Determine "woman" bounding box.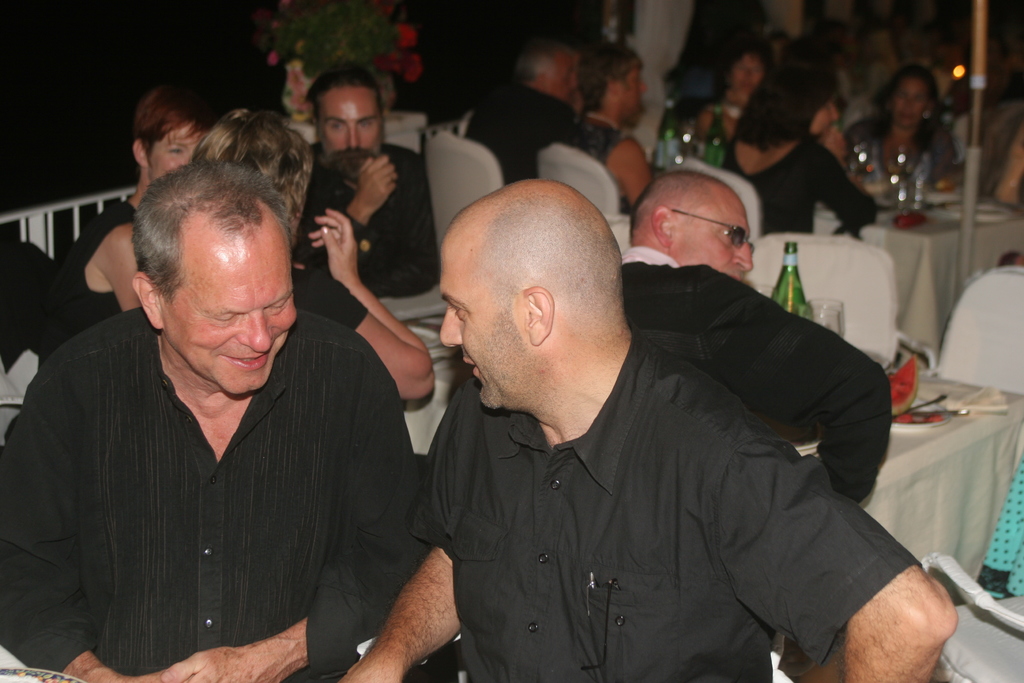
Determined: select_region(724, 63, 901, 240).
